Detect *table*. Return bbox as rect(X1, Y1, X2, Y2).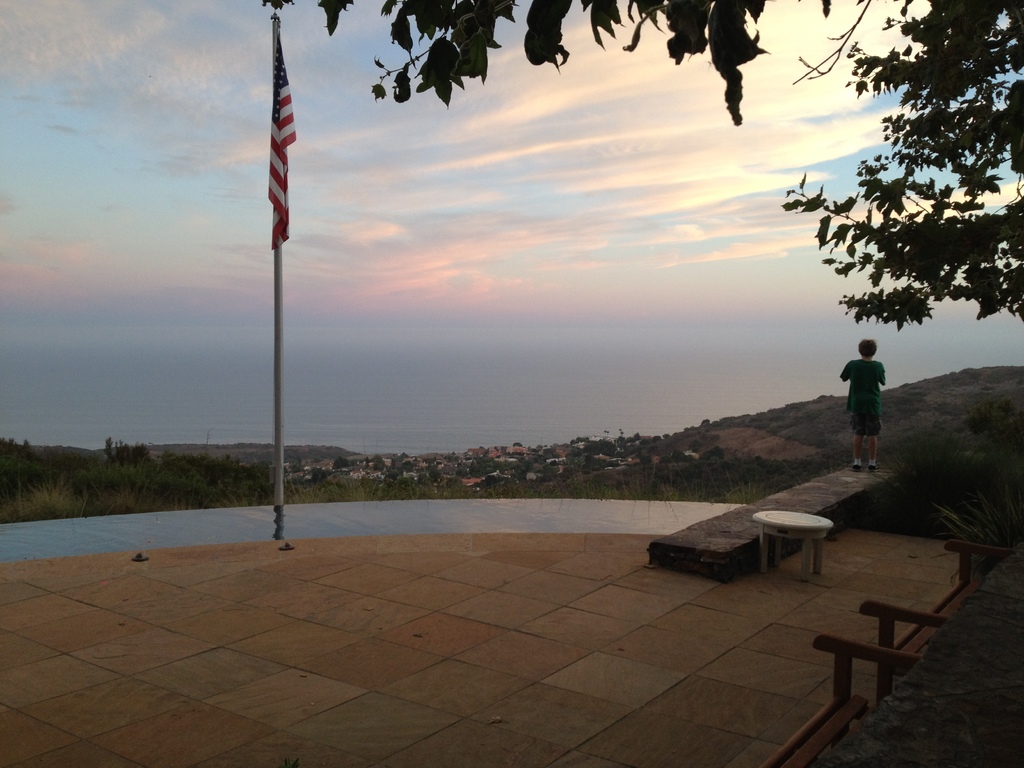
rect(755, 508, 835, 580).
